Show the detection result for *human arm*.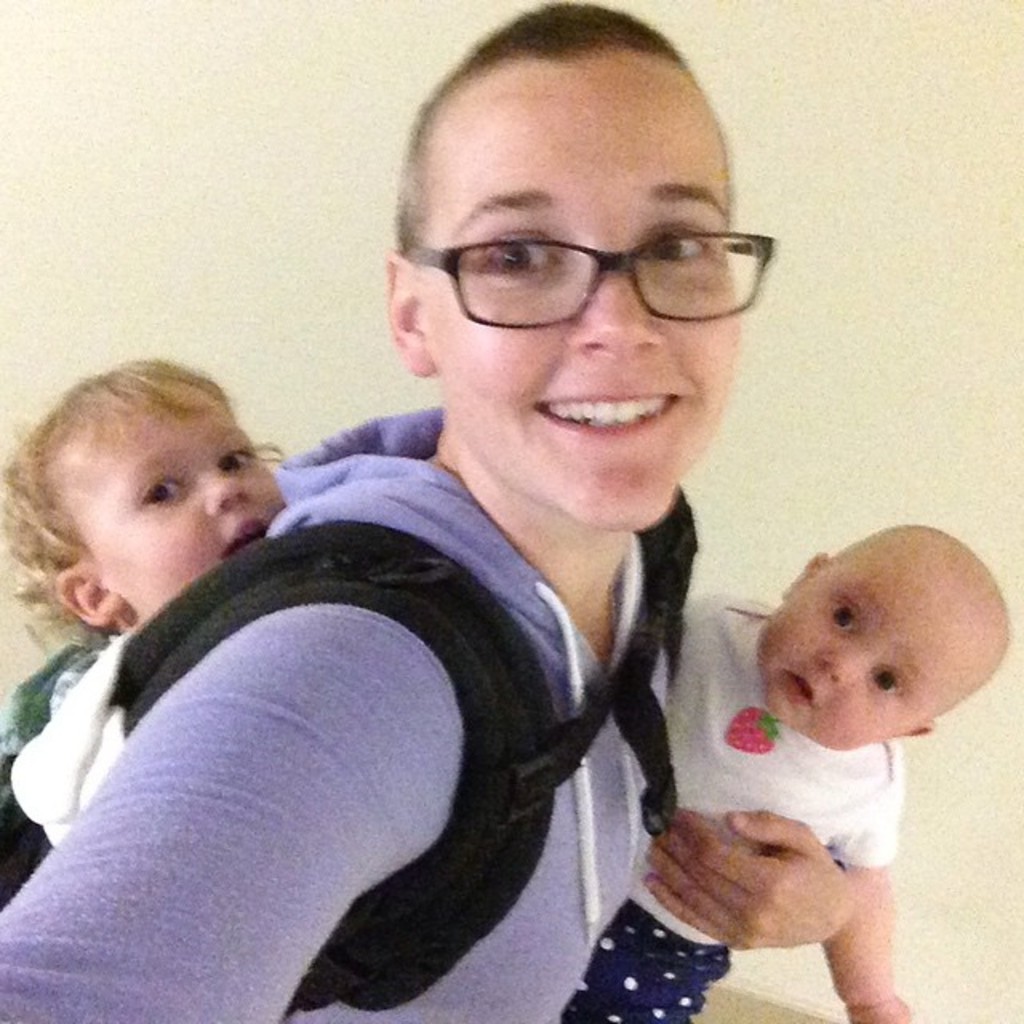
l=0, t=626, r=445, b=1022.
